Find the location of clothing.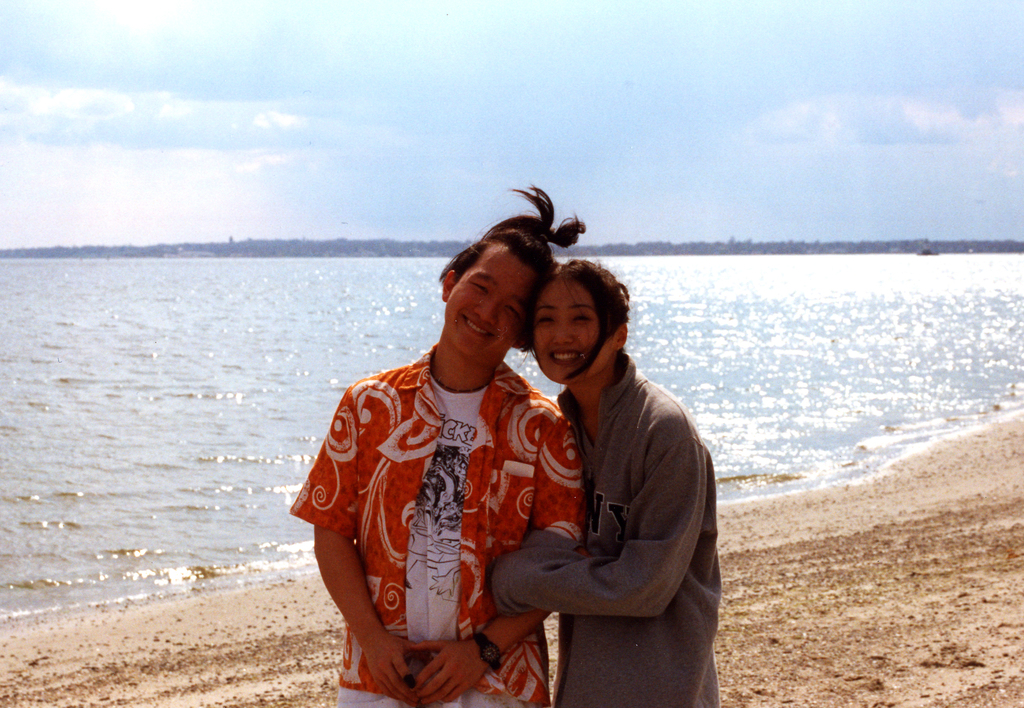
Location: bbox(284, 325, 558, 707).
